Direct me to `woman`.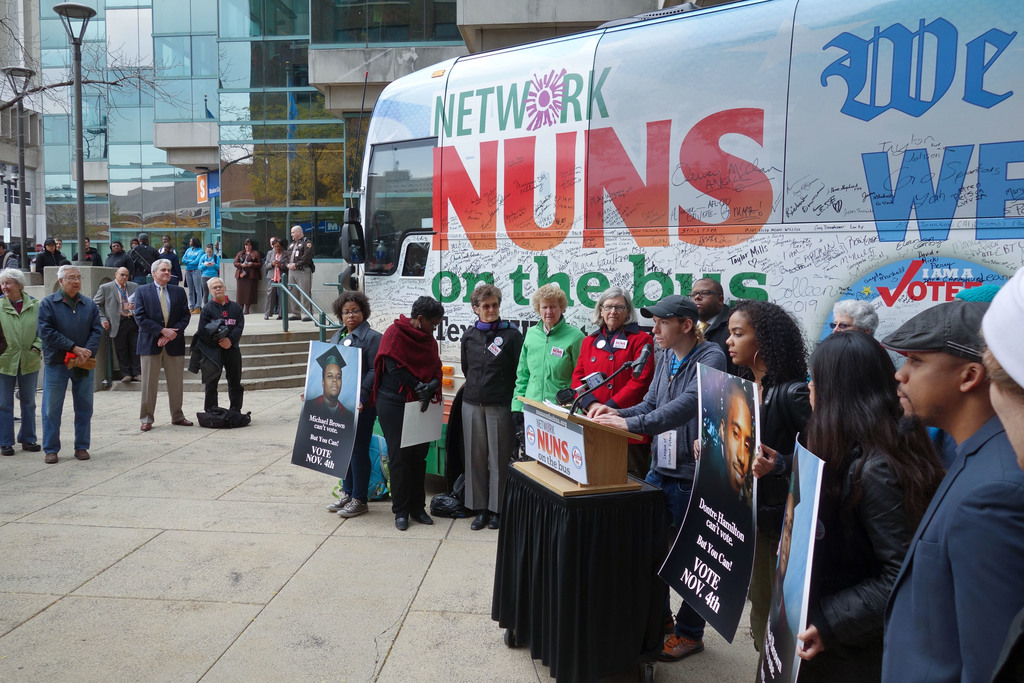
Direction: (102,242,129,269).
